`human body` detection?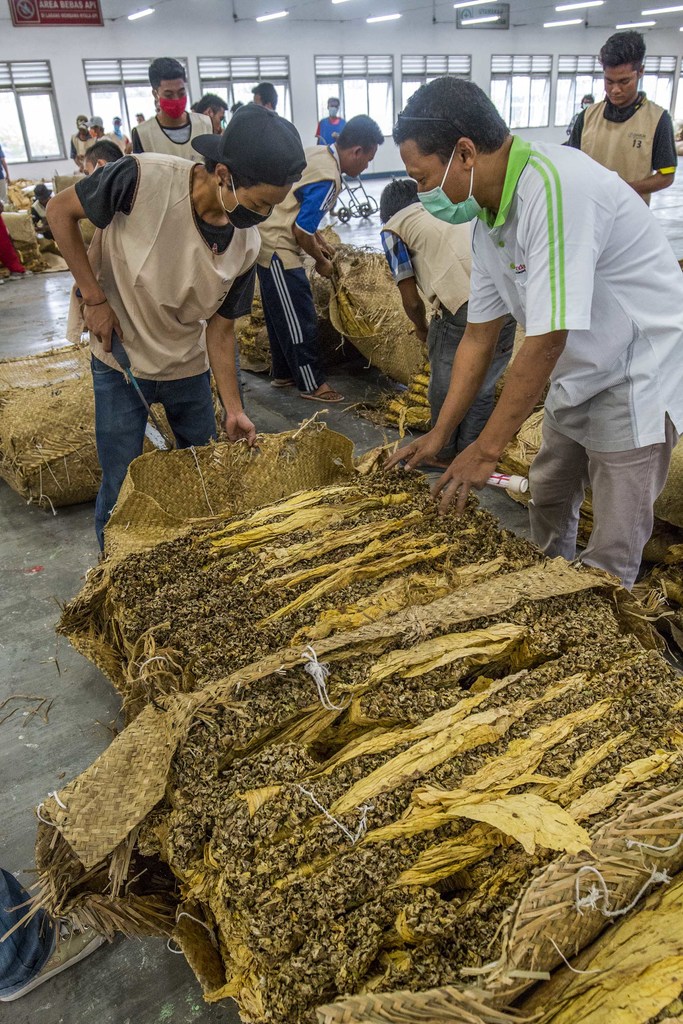
bbox=[568, 95, 599, 140]
